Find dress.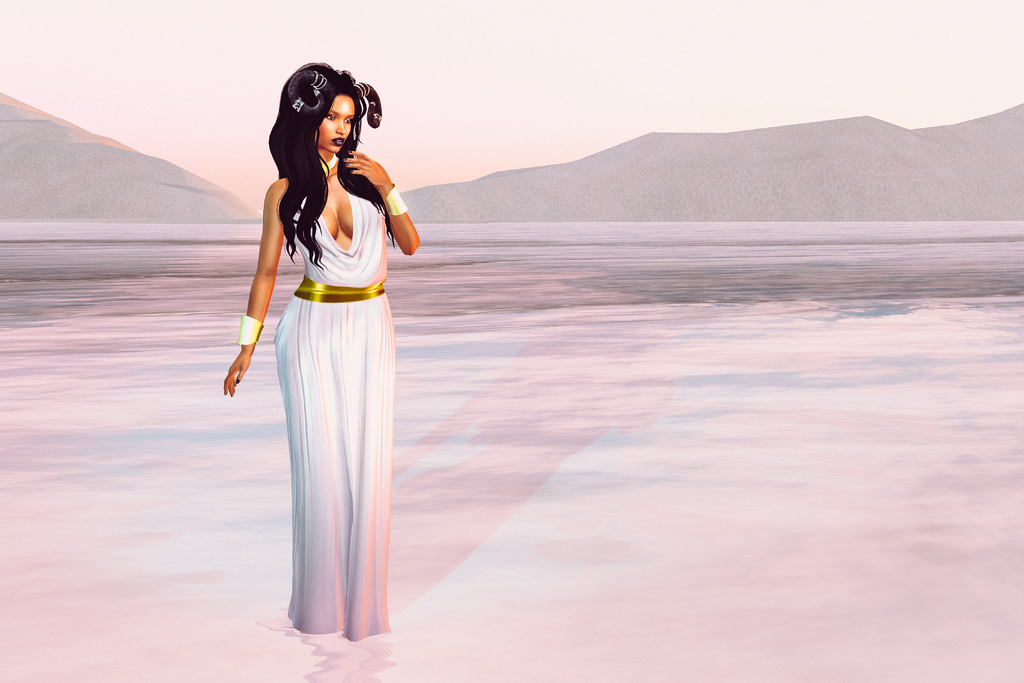
bbox=(264, 177, 404, 648).
